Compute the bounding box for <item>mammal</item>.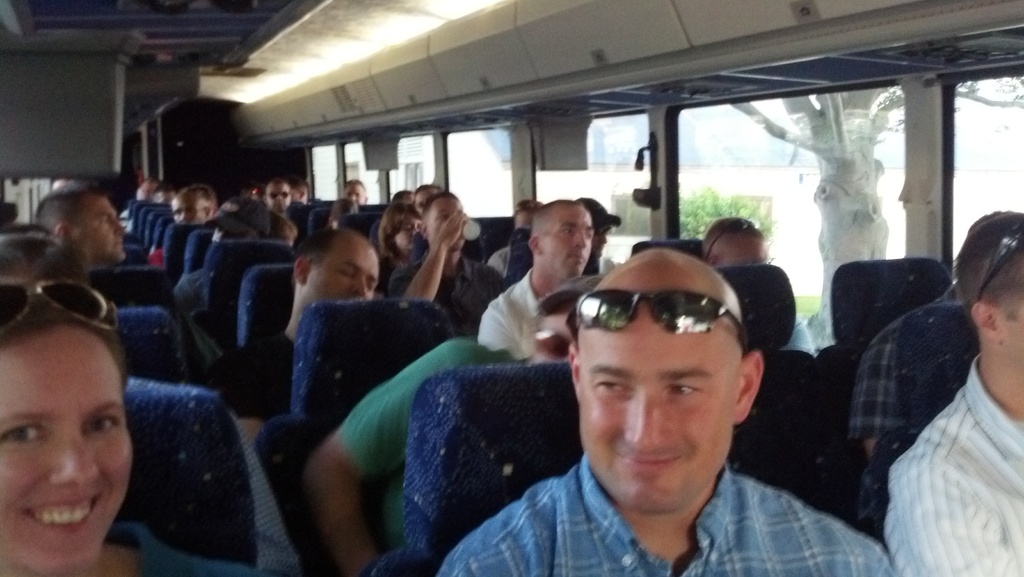
l=147, t=186, r=218, b=267.
